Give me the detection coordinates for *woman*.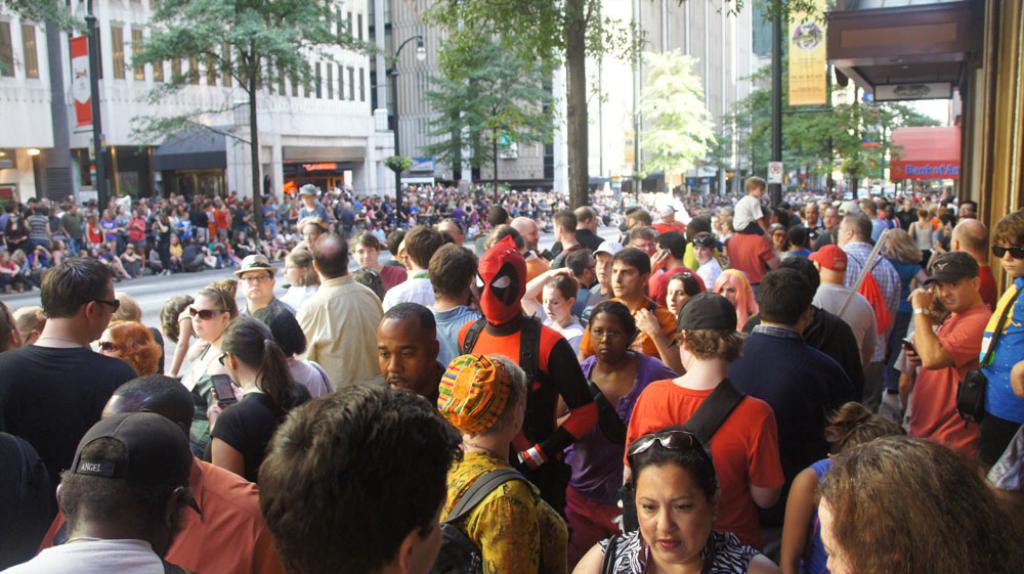
<region>879, 228, 921, 405</region>.
